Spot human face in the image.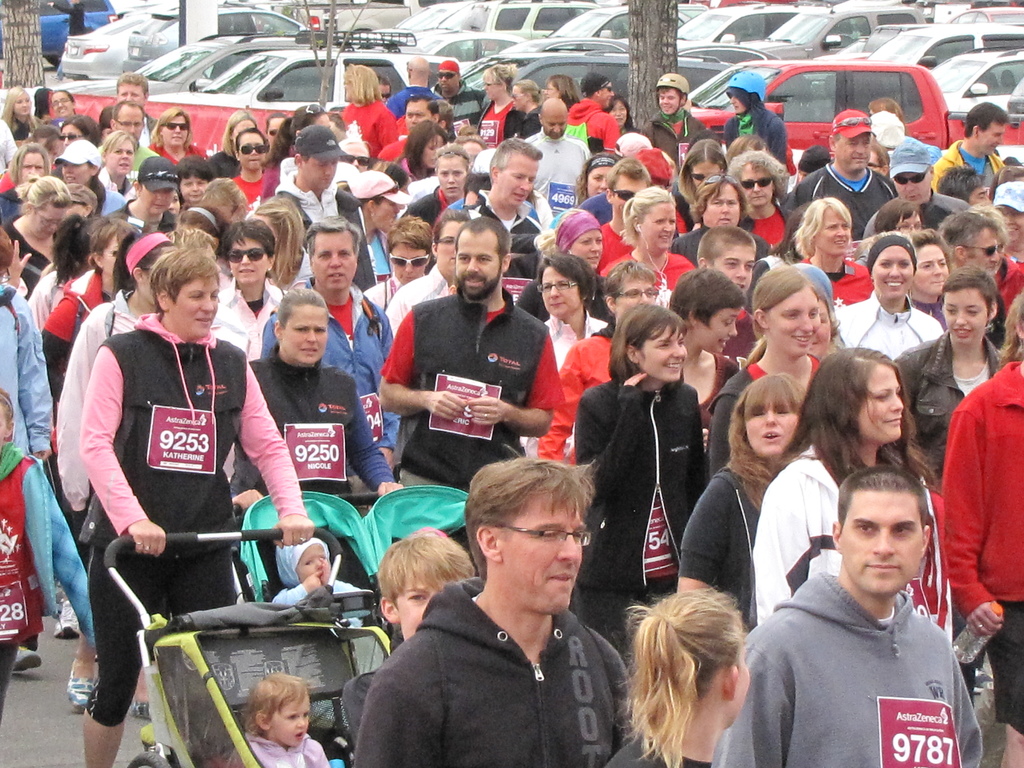
human face found at {"left": 873, "top": 244, "right": 916, "bottom": 302}.
